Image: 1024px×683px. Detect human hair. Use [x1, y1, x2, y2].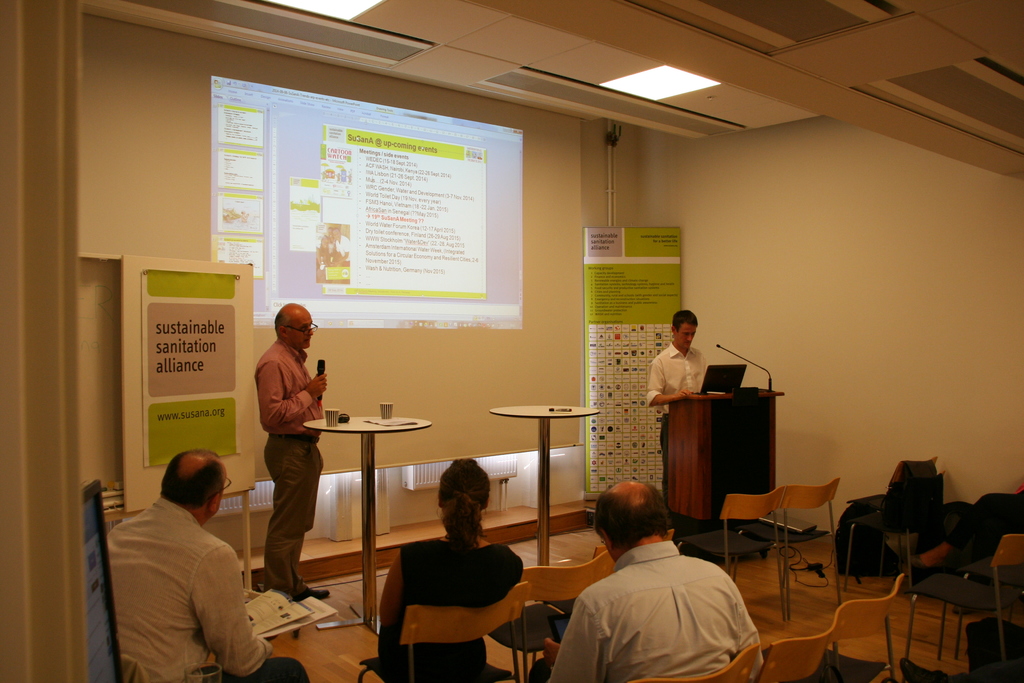
[274, 299, 301, 333].
